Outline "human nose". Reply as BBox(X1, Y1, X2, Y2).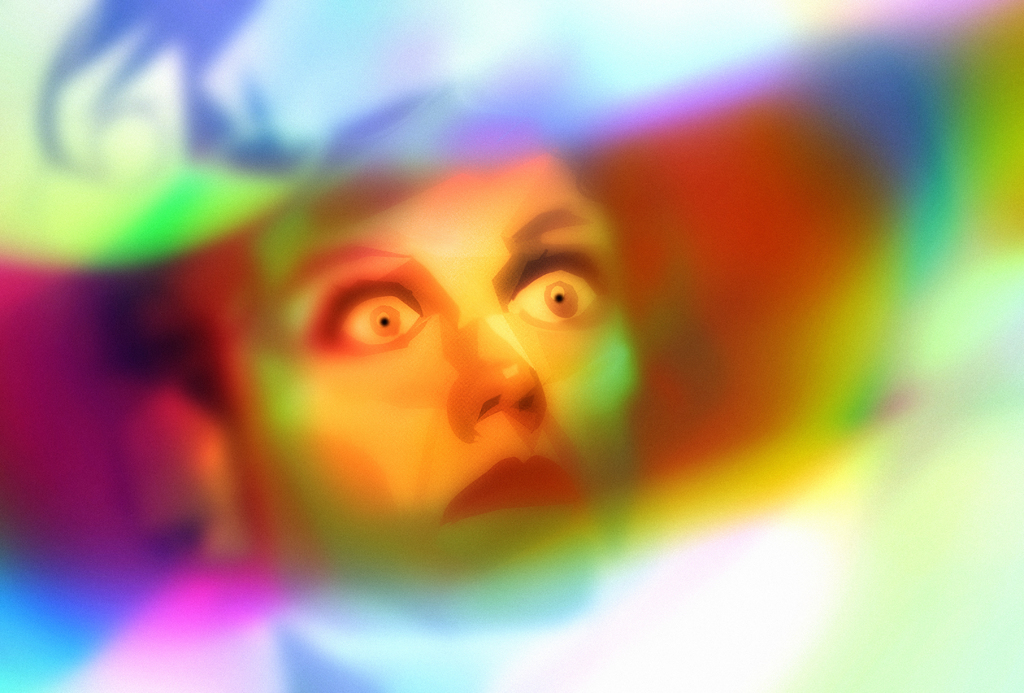
BBox(440, 307, 554, 440).
